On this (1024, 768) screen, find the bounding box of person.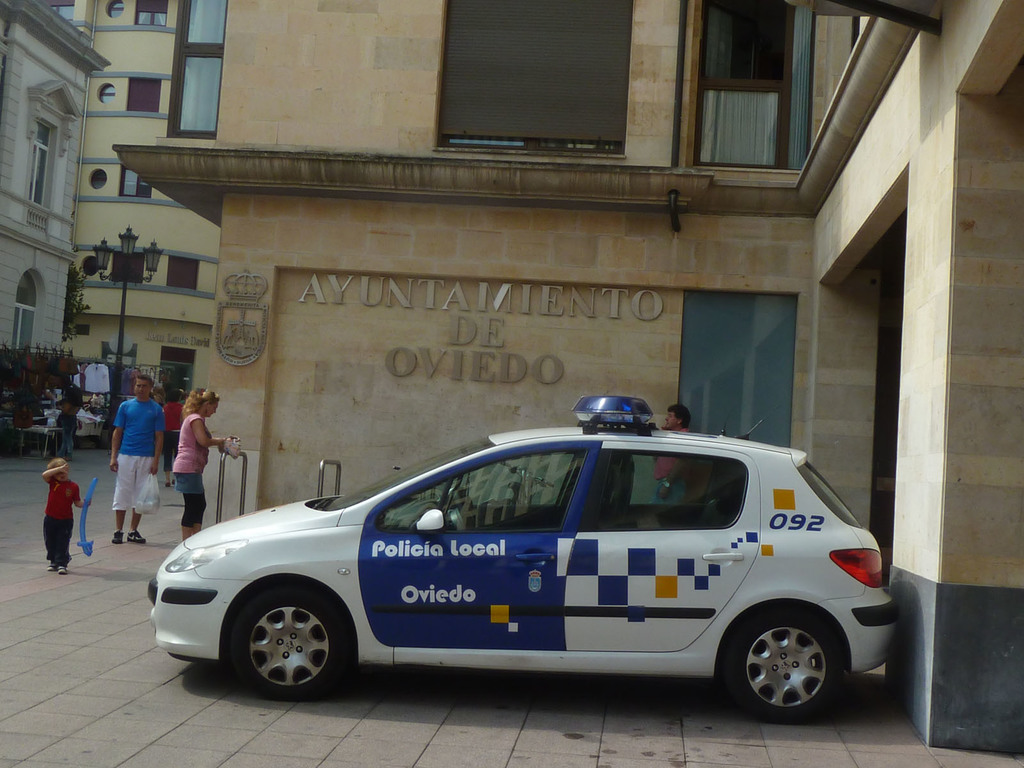
Bounding box: x1=107, y1=373, x2=174, y2=549.
